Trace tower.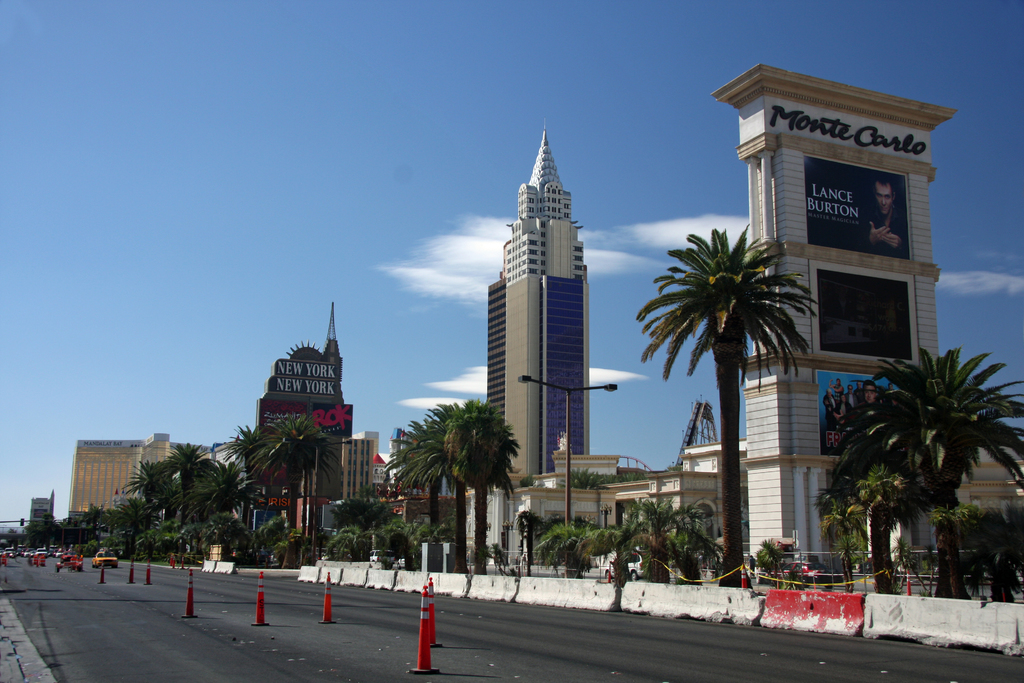
Traced to bbox=(56, 429, 212, 525).
